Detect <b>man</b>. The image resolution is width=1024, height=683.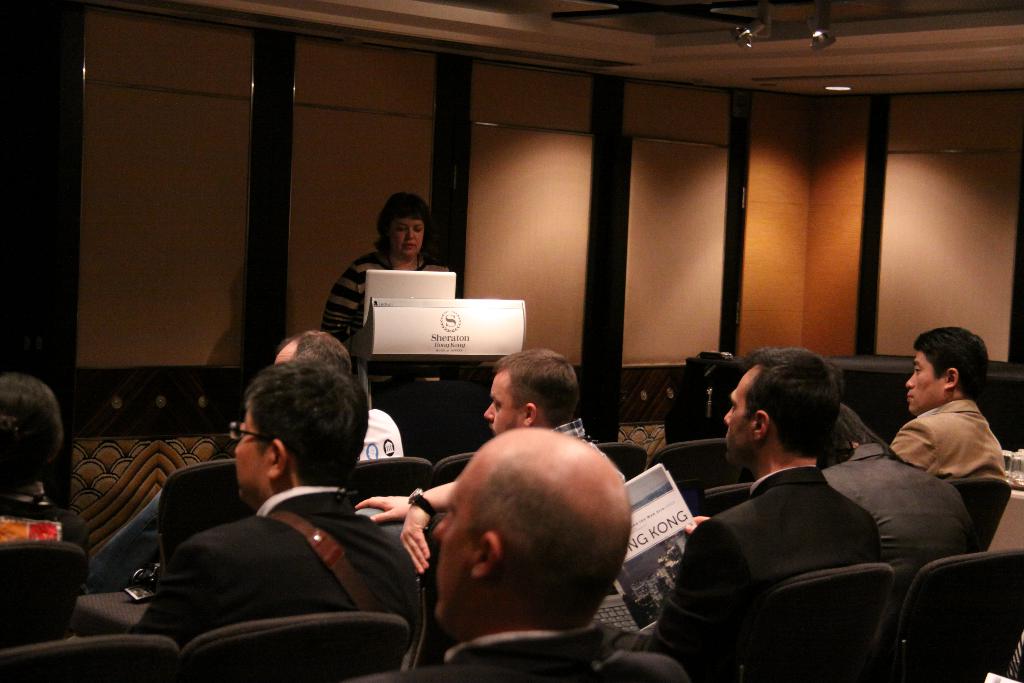
(96, 326, 405, 570).
